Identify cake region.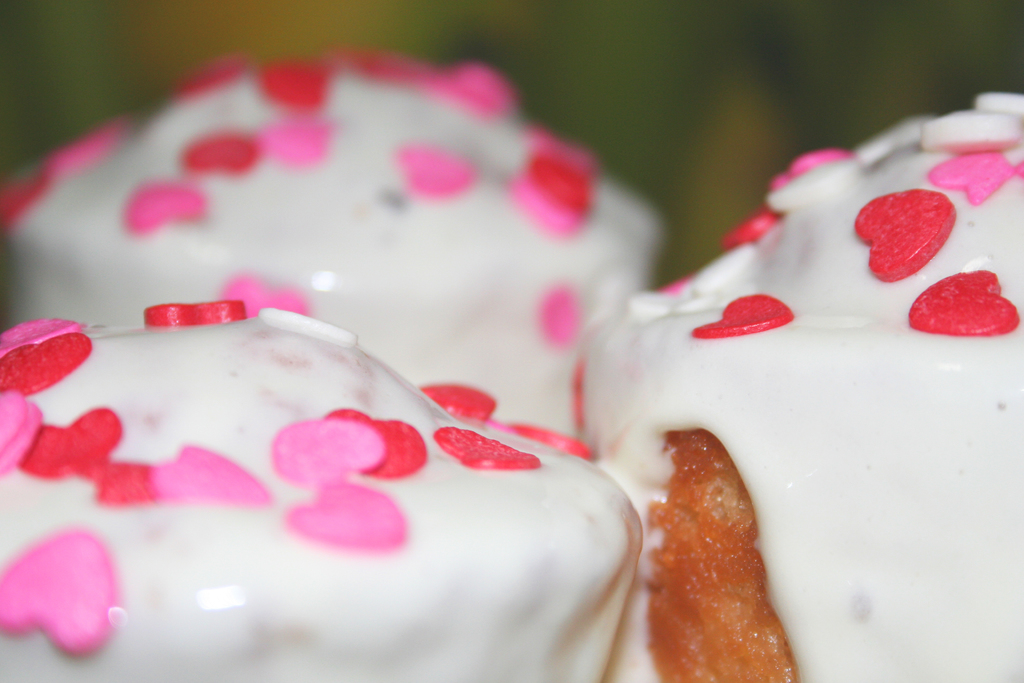
Region: [x1=0, y1=309, x2=631, y2=682].
